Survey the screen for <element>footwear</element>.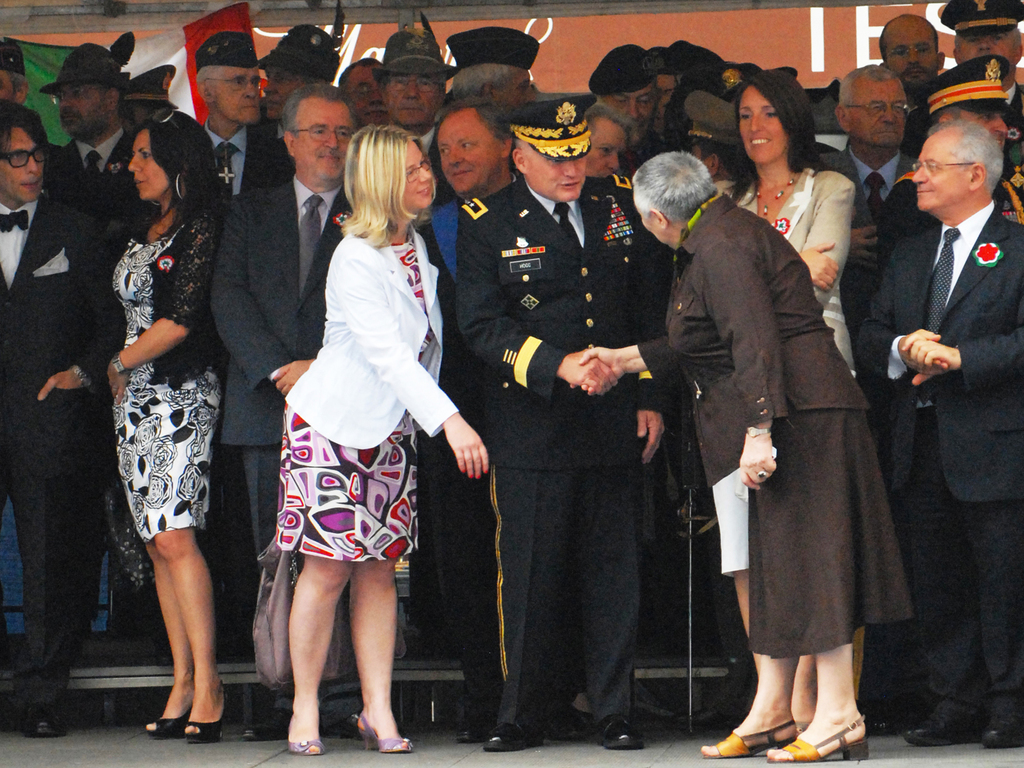
Survey found: box(18, 707, 69, 735).
